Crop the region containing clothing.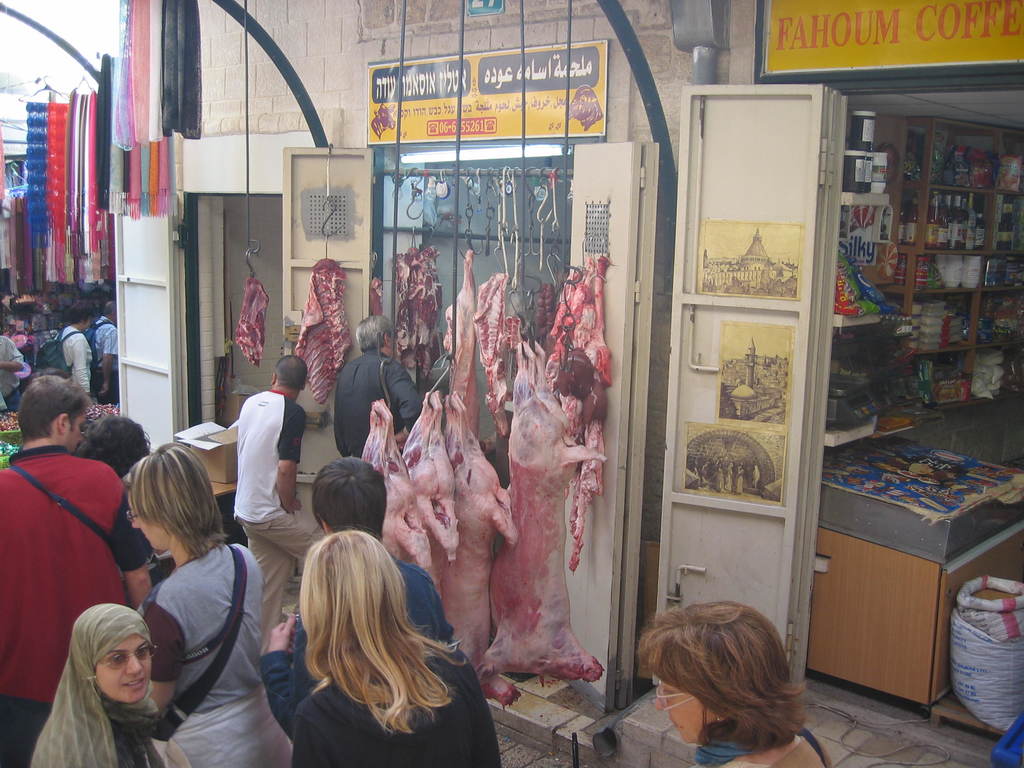
Crop region: box(239, 388, 321, 647).
